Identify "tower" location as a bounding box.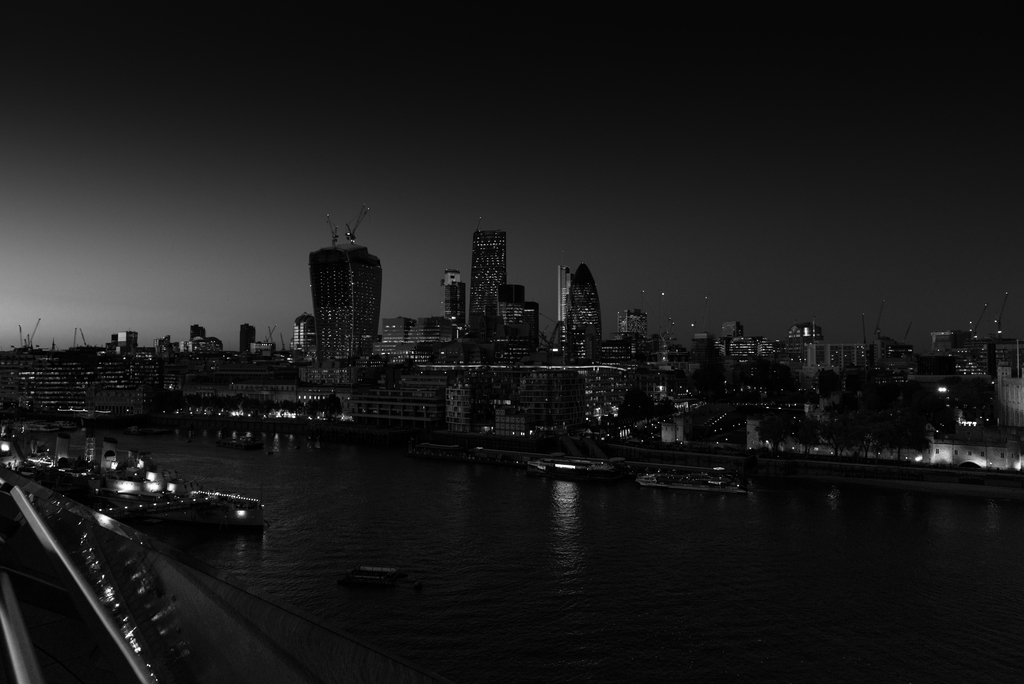
<bbox>286, 202, 384, 364</bbox>.
